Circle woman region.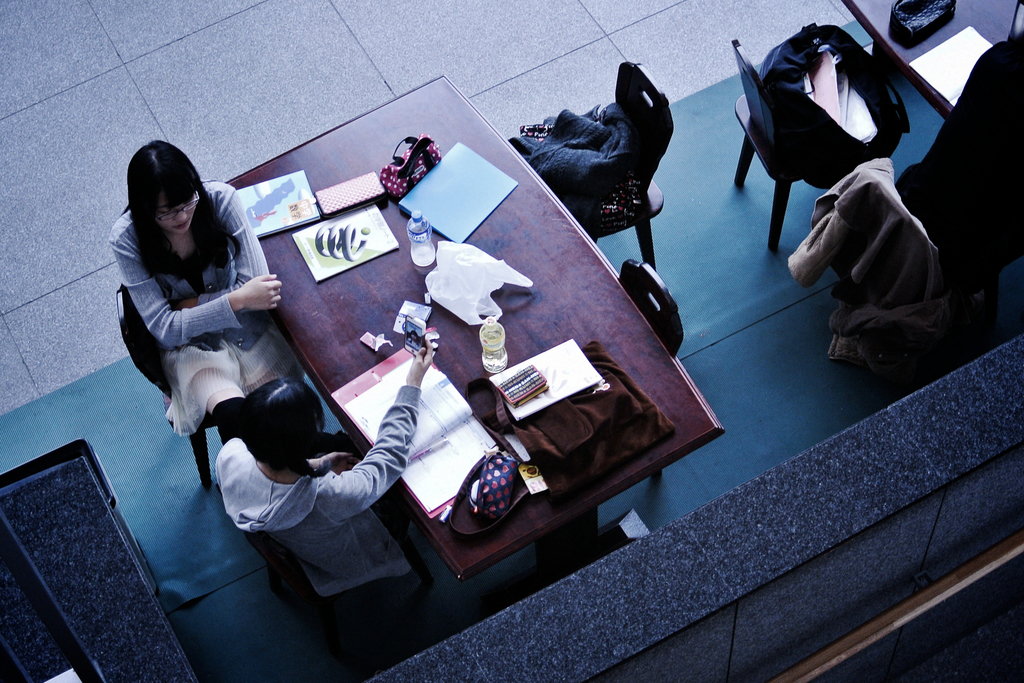
Region: (111, 137, 328, 544).
